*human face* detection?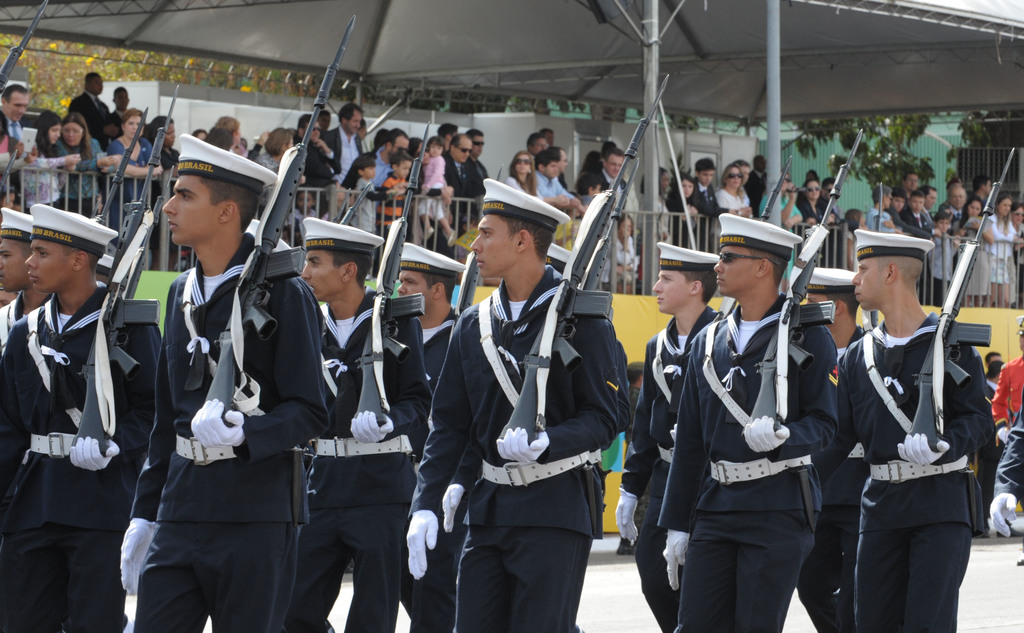
469:214:516:278
